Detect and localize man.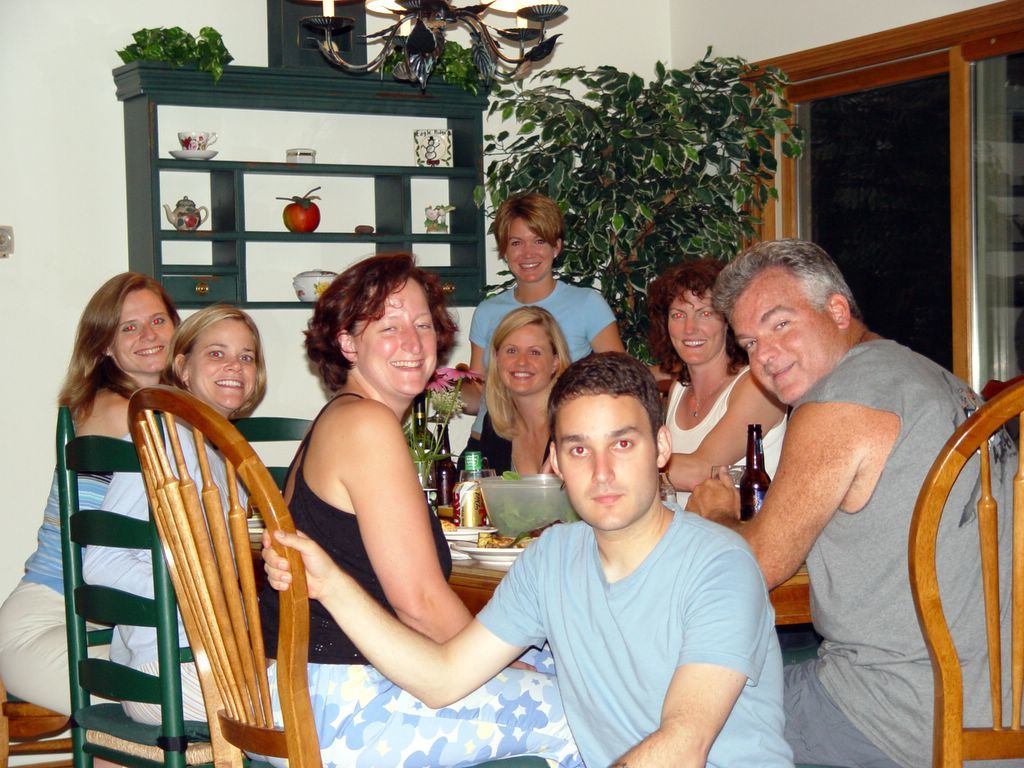
Localized at x1=708, y1=221, x2=991, y2=730.
